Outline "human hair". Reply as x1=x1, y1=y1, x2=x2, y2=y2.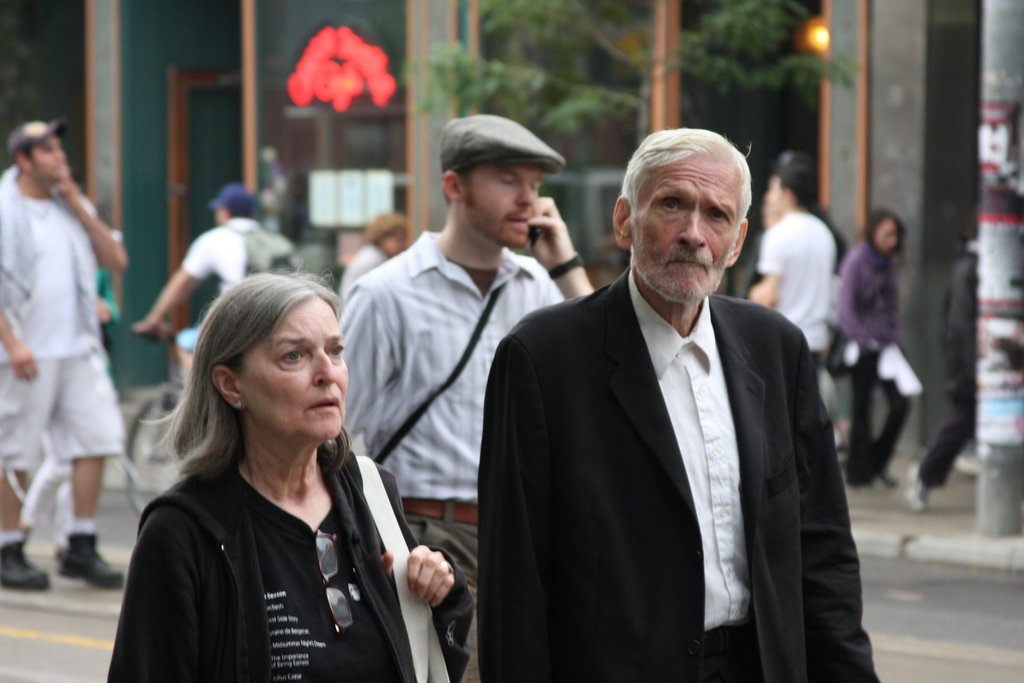
x1=24, y1=147, x2=33, y2=158.
